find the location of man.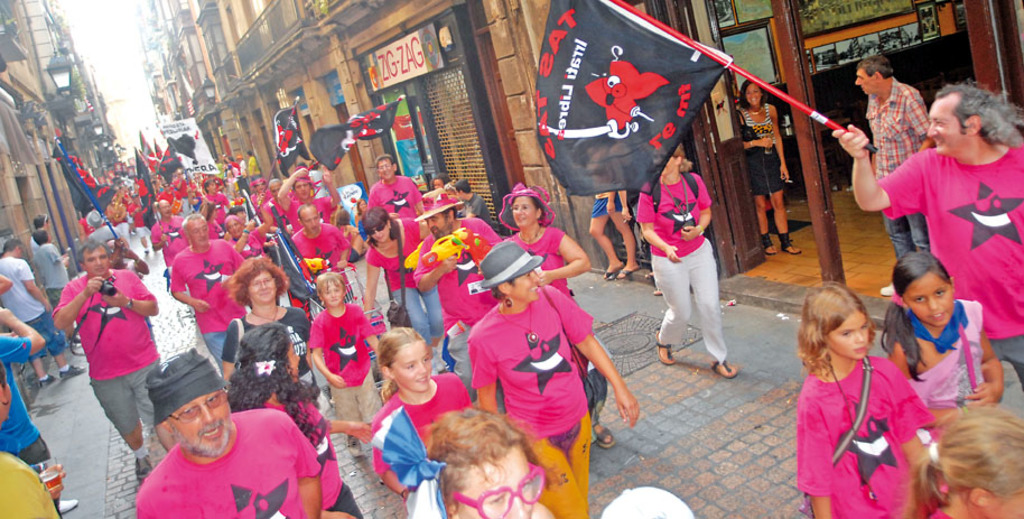
Location: (x1=130, y1=369, x2=329, y2=518).
